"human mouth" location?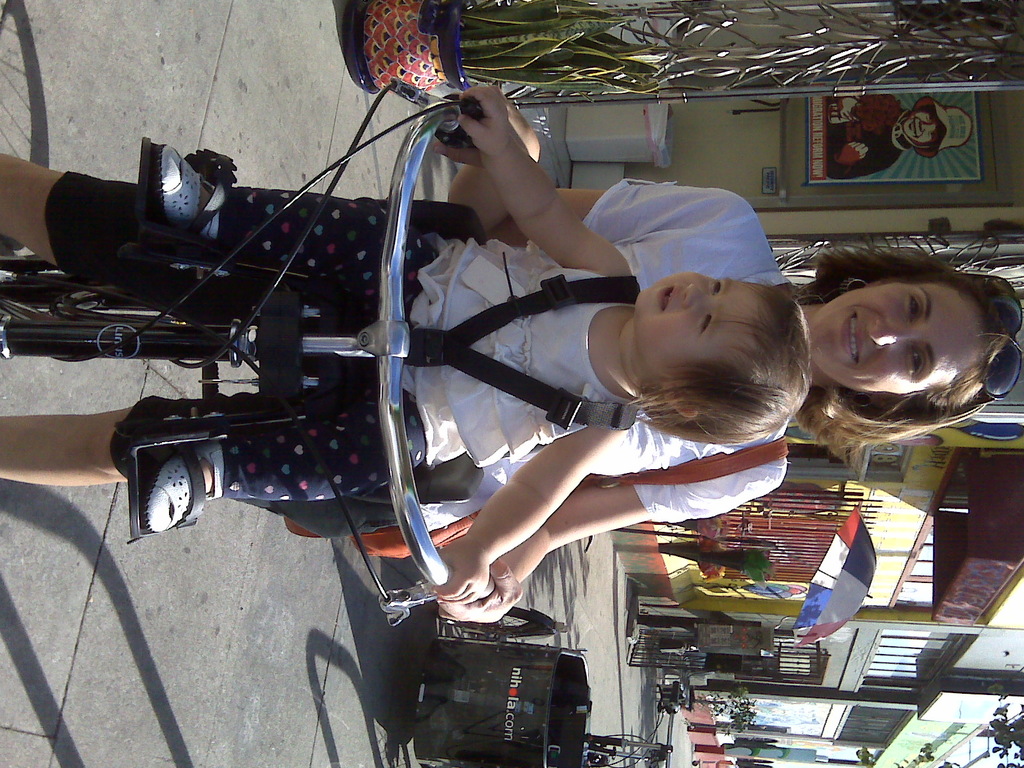
654 283 678 308
